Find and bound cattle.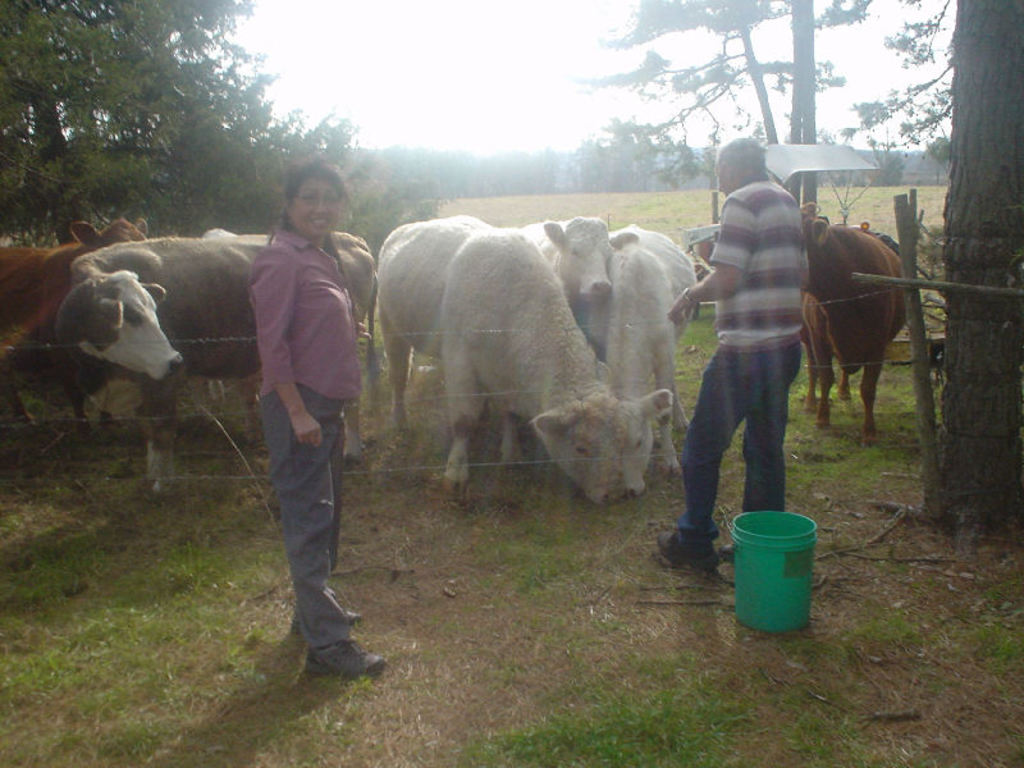
Bound: (796,201,902,445).
